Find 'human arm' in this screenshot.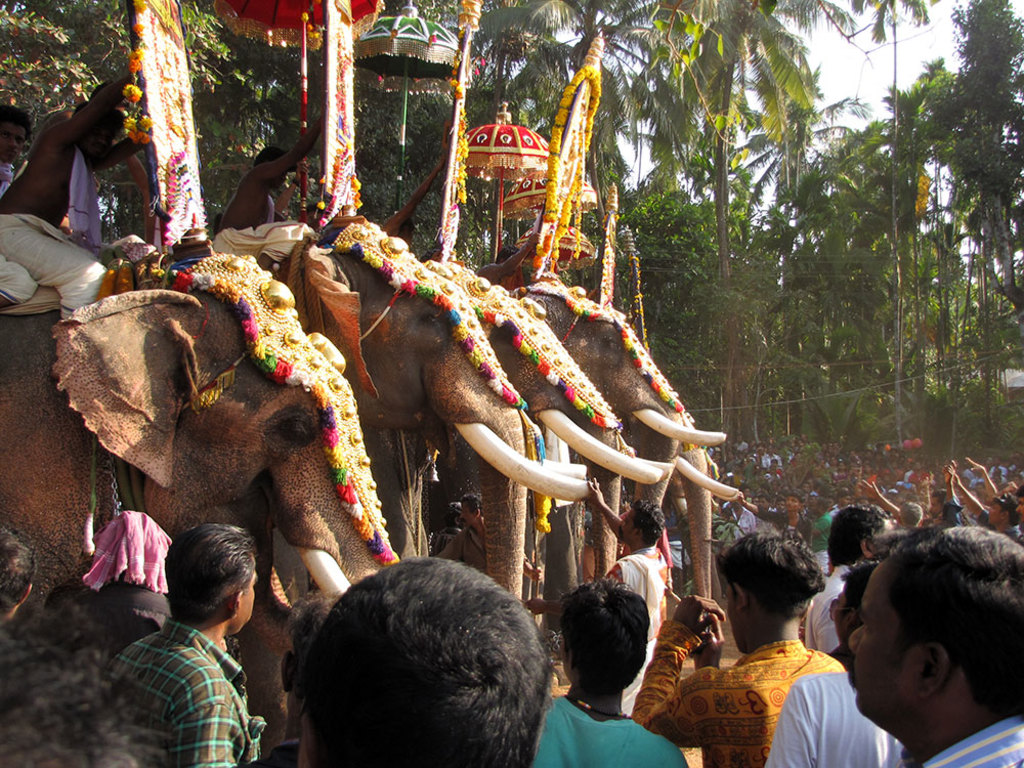
The bounding box for 'human arm' is box=[803, 612, 817, 651].
